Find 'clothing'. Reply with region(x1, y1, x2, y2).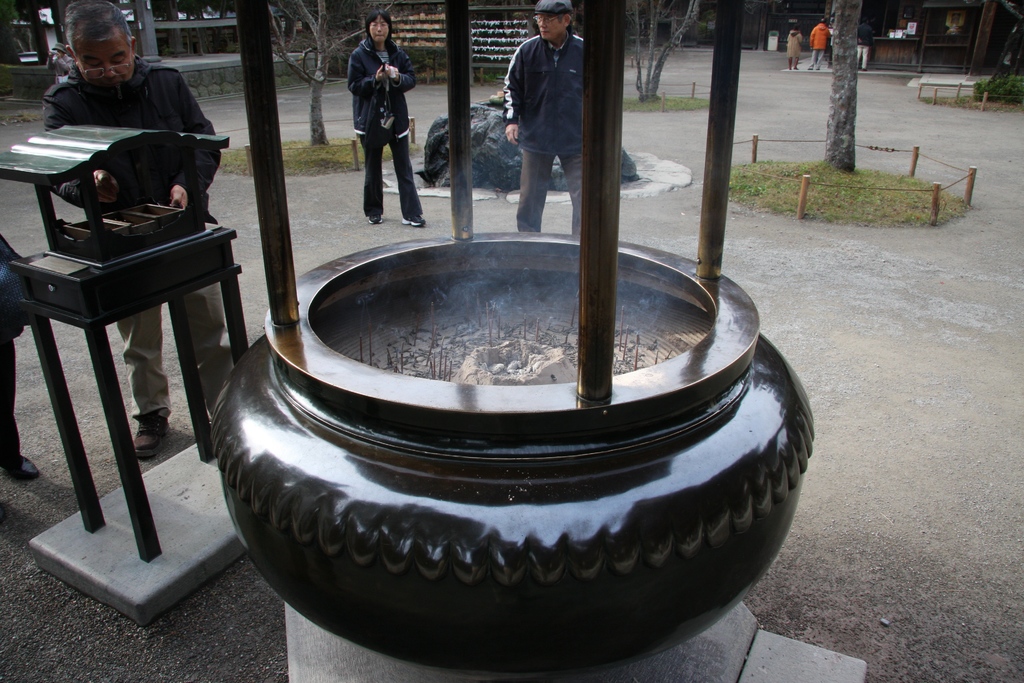
region(858, 22, 874, 69).
